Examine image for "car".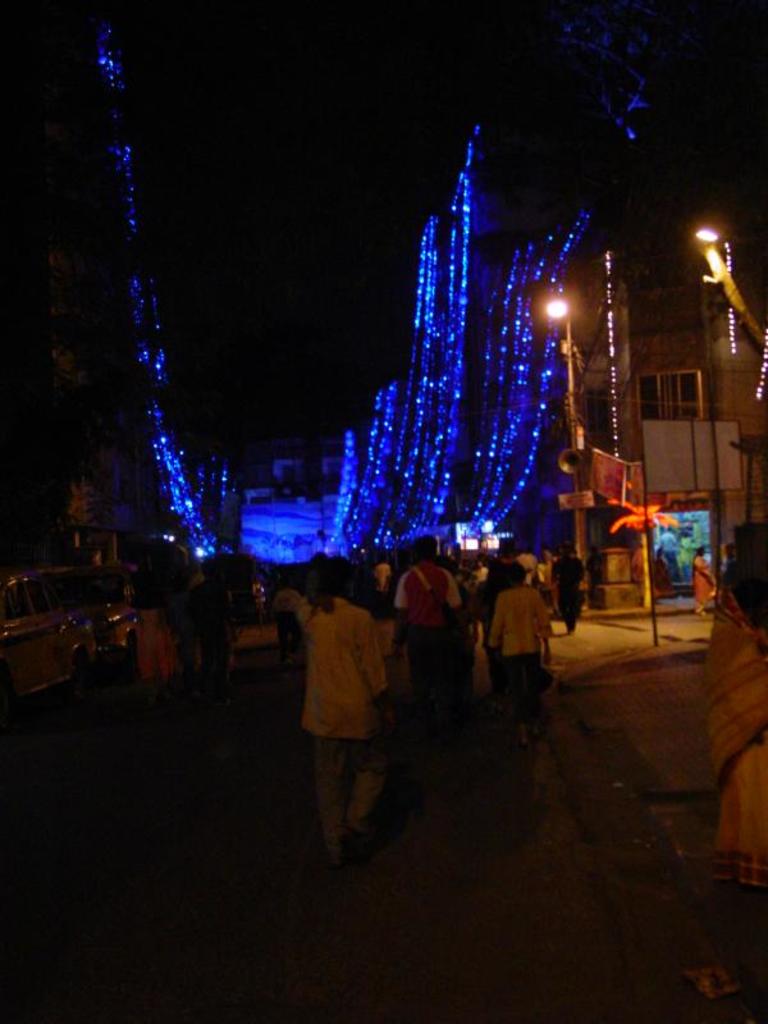
Examination result: (58, 570, 275, 669).
